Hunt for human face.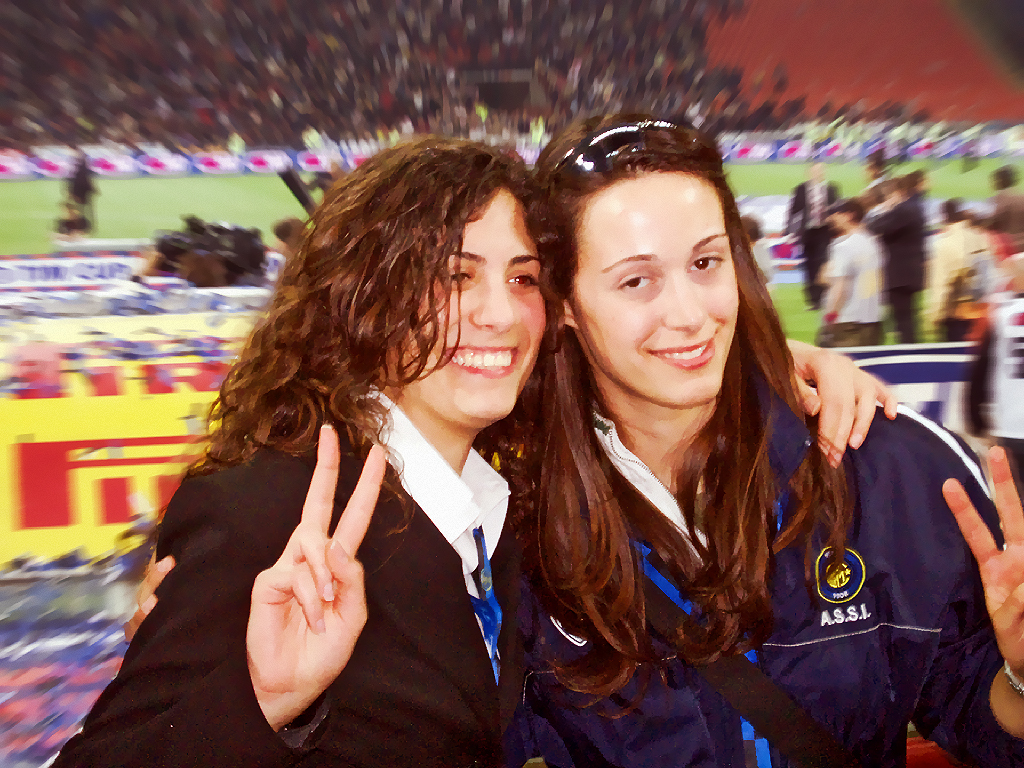
Hunted down at pyautogui.locateOnScreen(573, 168, 738, 400).
